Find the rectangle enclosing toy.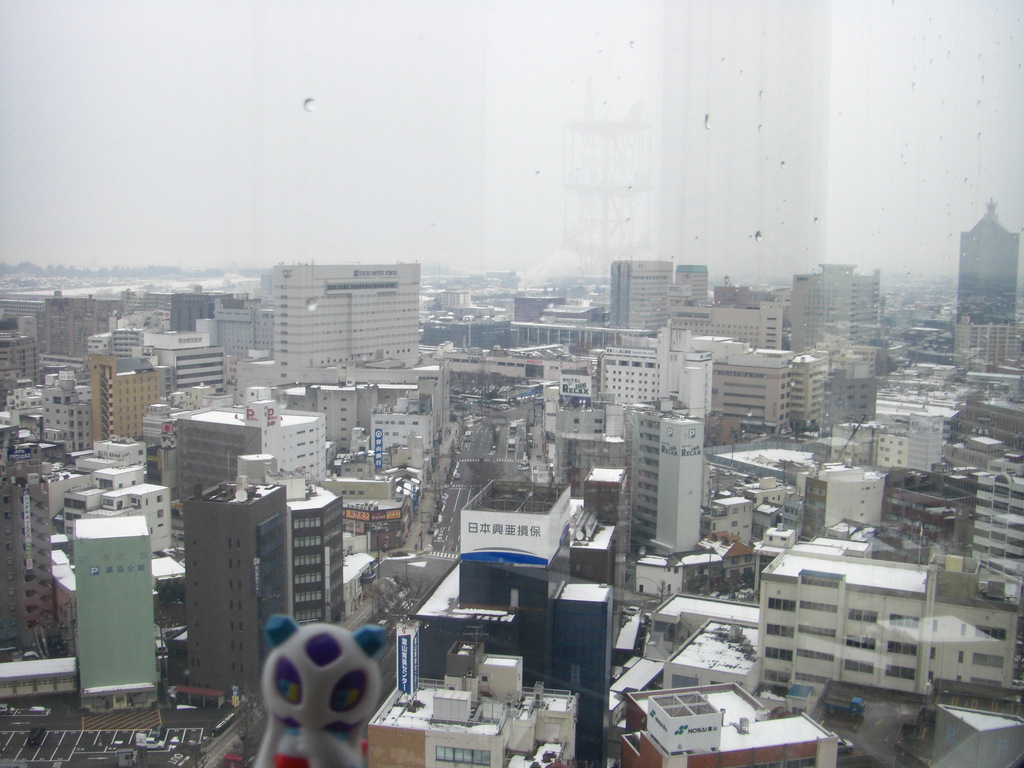
pyautogui.locateOnScreen(232, 627, 405, 757).
